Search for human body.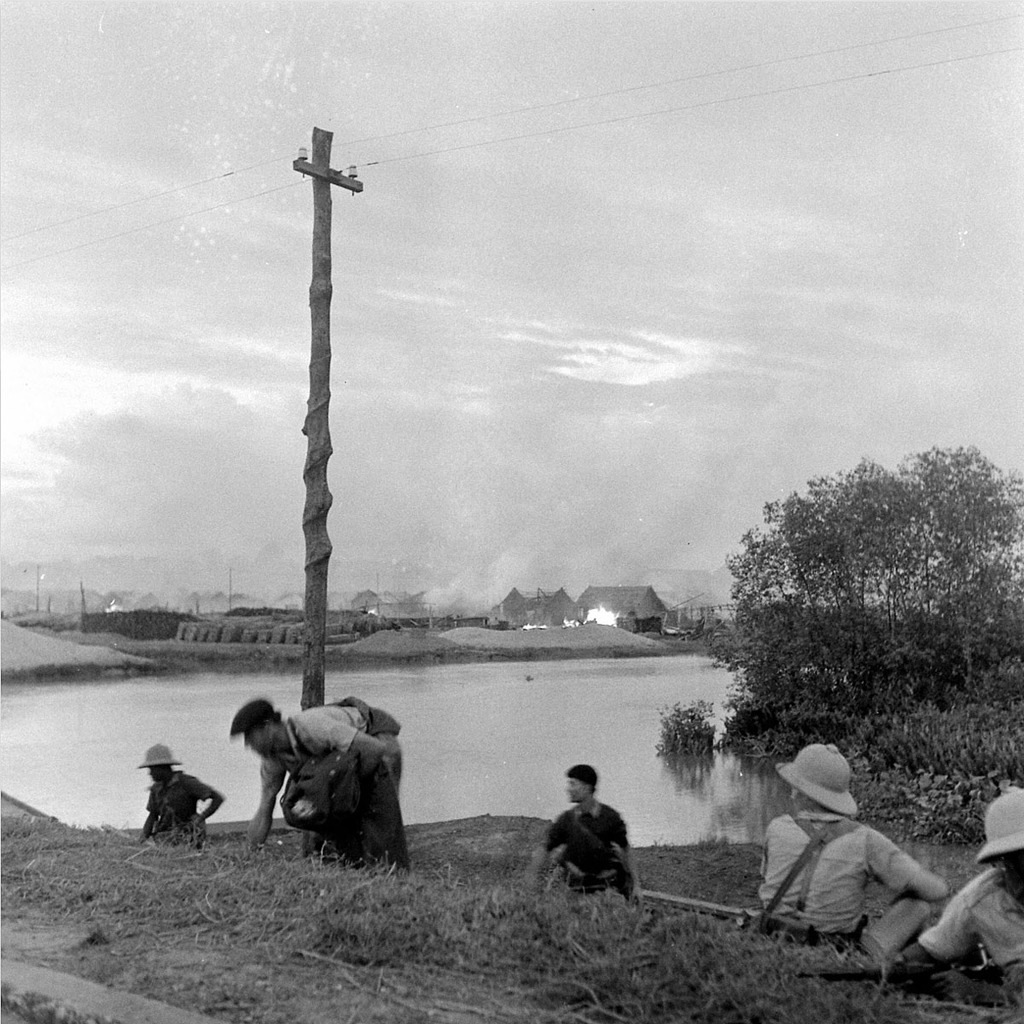
Found at (left=243, top=701, right=404, bottom=849).
